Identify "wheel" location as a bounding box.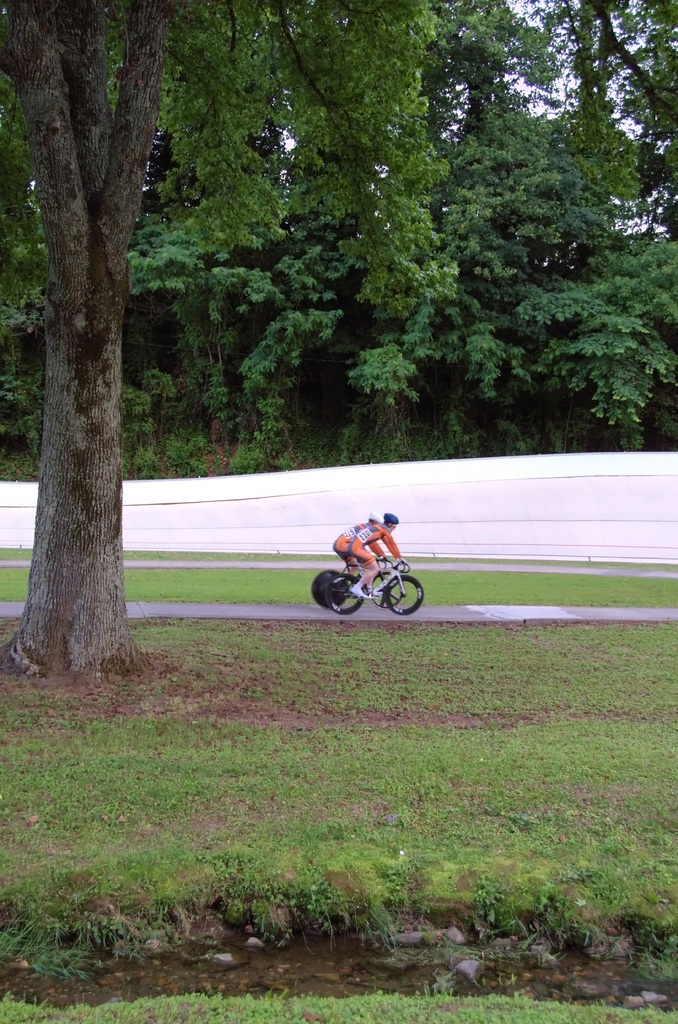
bbox=[381, 571, 430, 619].
